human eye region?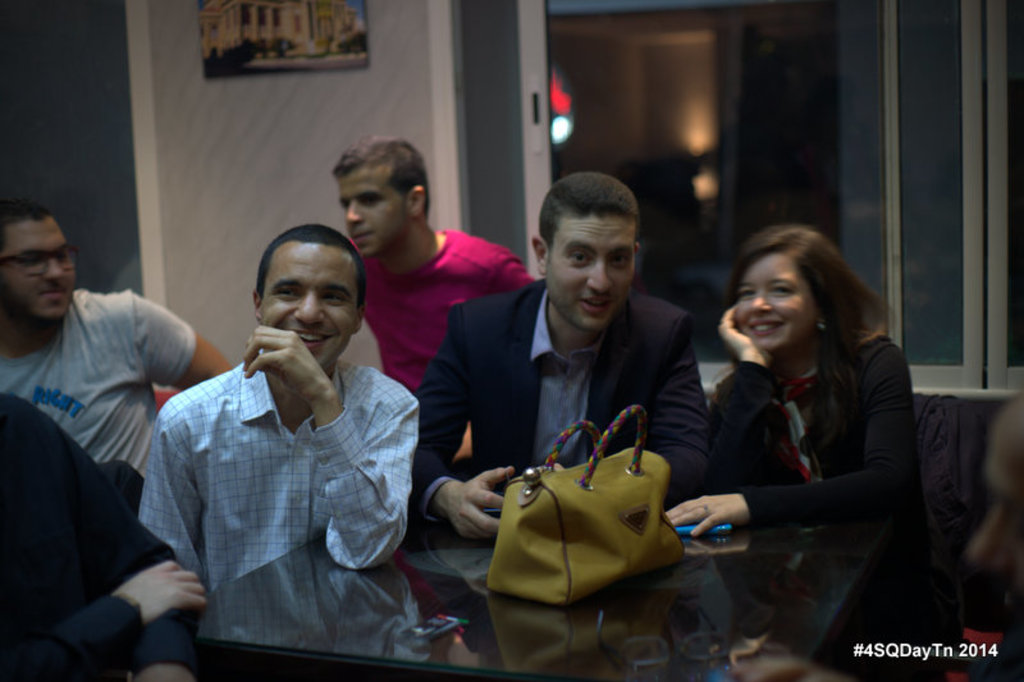
select_region(323, 289, 347, 308)
